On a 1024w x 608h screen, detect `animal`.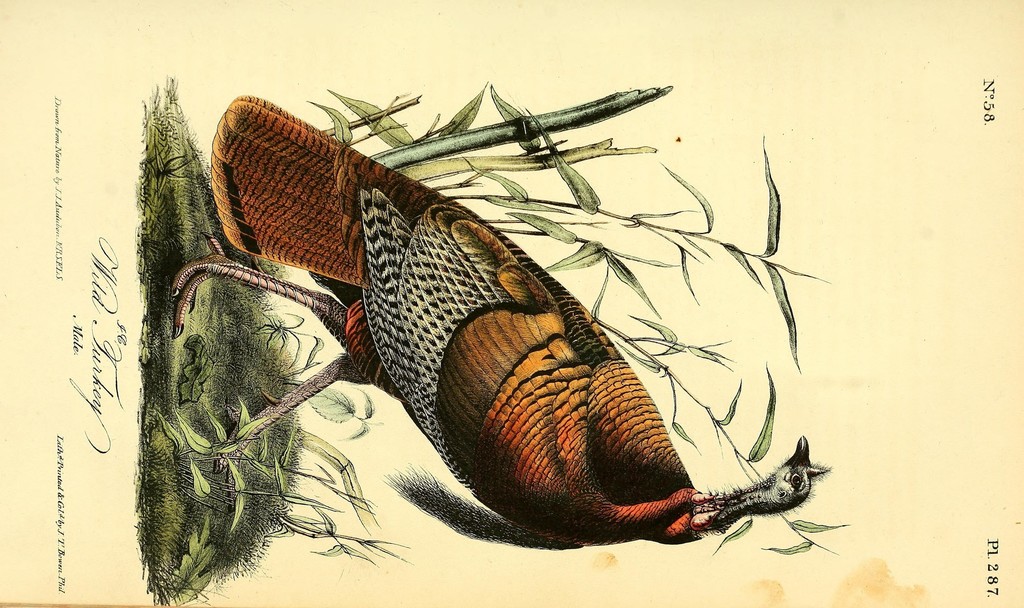
left=168, top=97, right=828, bottom=559.
